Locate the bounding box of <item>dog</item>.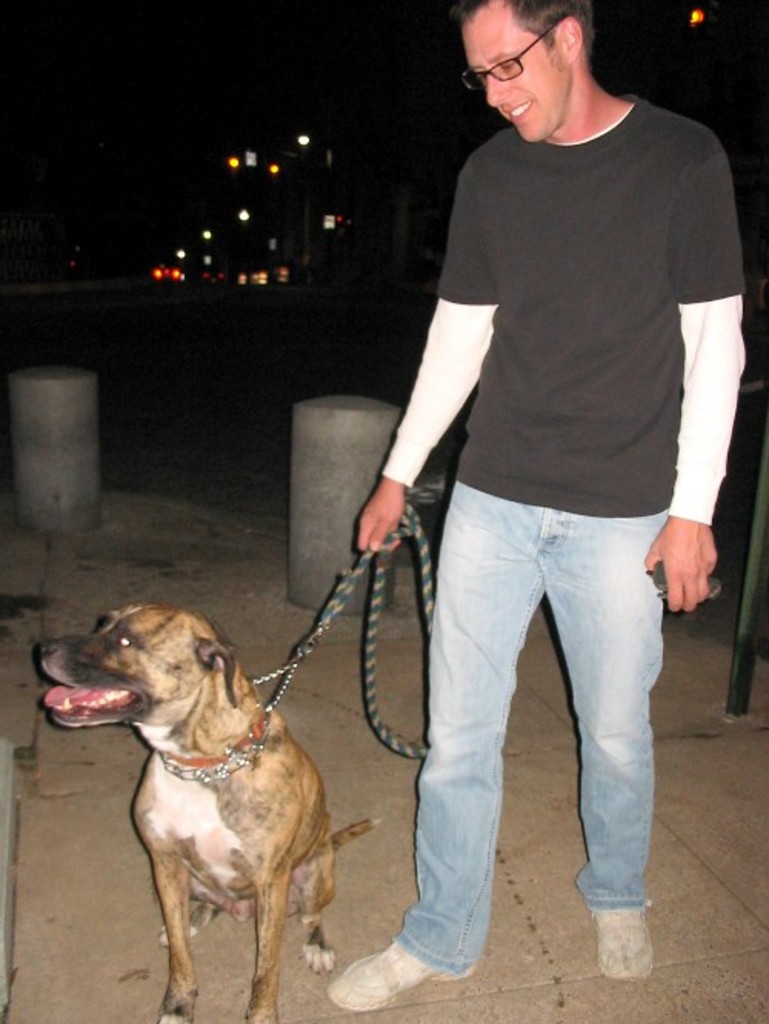
Bounding box: bbox=(32, 606, 384, 1022).
